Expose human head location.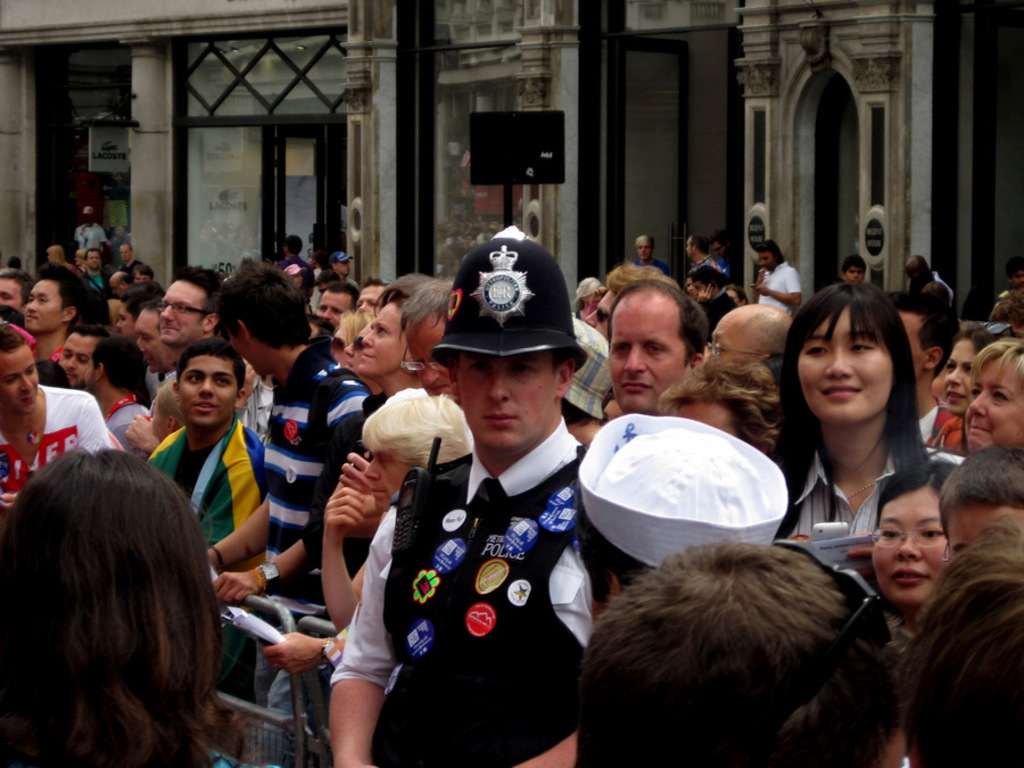
Exposed at [left=847, top=248, right=868, bottom=276].
